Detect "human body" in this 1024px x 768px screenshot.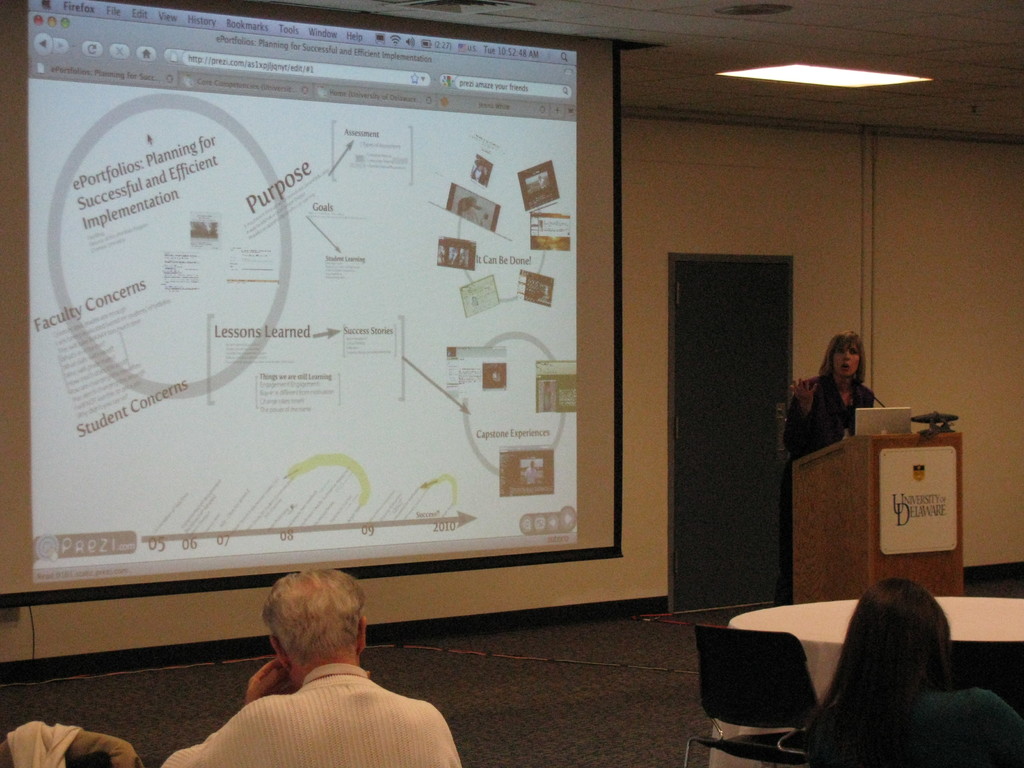
Detection: BBox(162, 569, 461, 767).
